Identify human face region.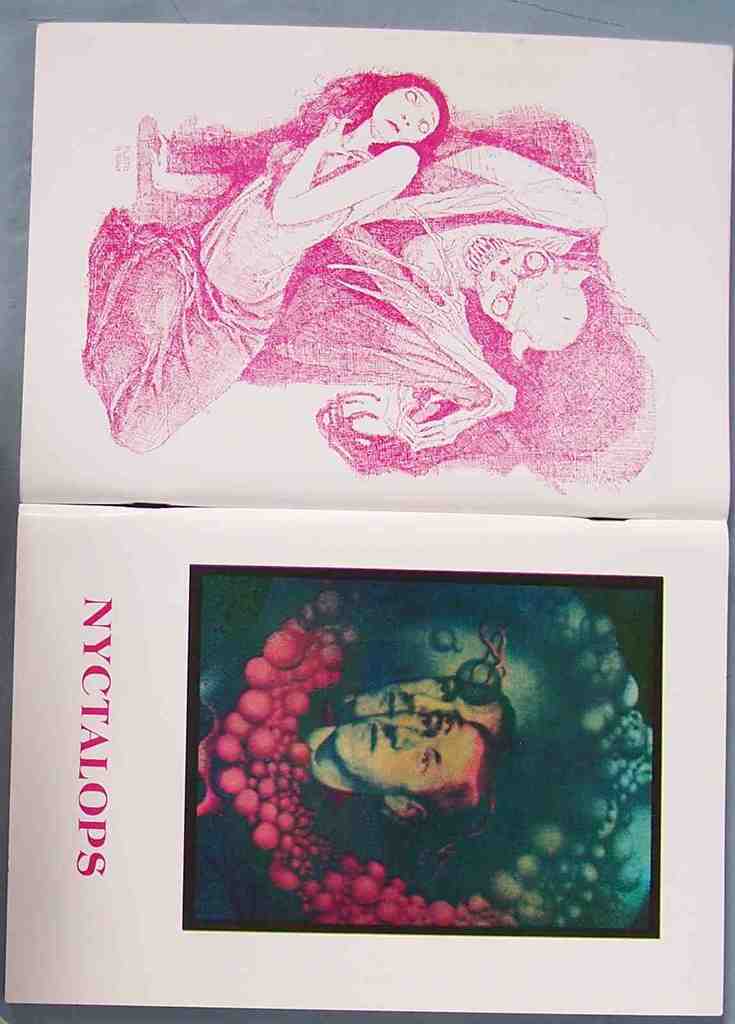
Region: bbox(335, 712, 466, 791).
